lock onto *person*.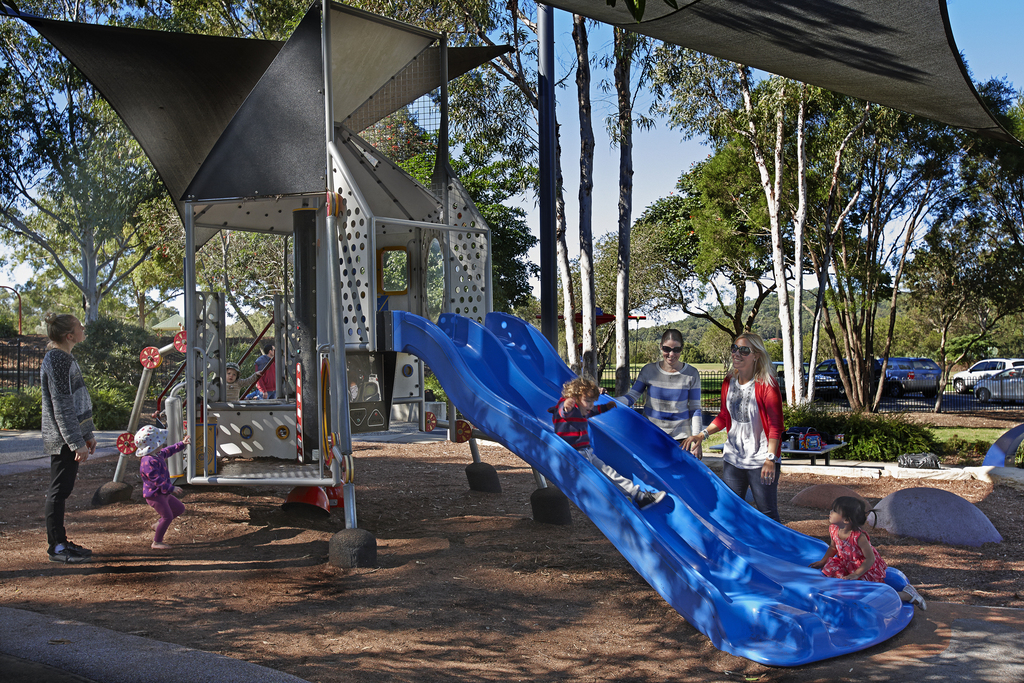
Locked: [left=255, top=344, right=277, bottom=397].
